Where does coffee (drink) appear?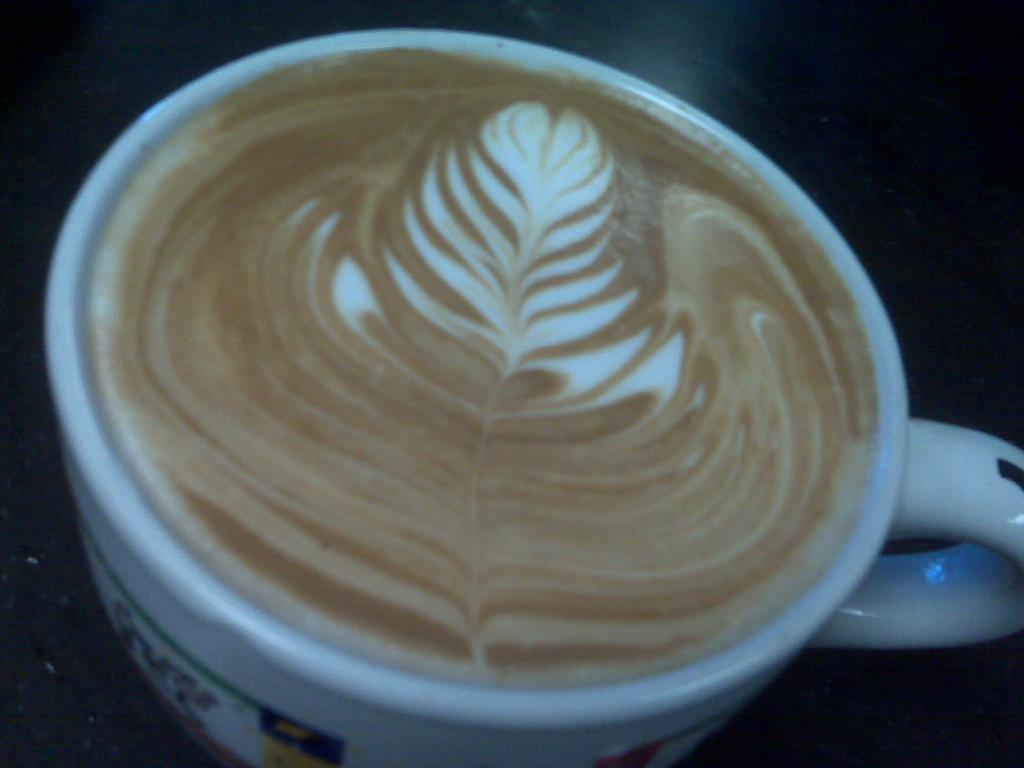
Appears at 85 47 877 691.
